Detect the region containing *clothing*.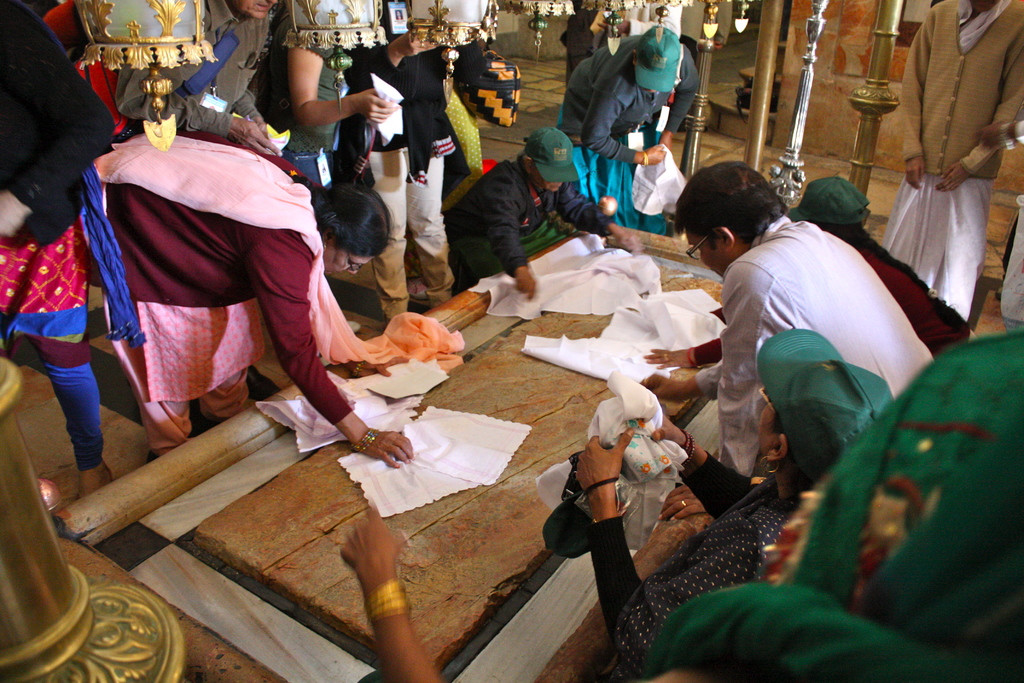
[557, 35, 703, 243].
